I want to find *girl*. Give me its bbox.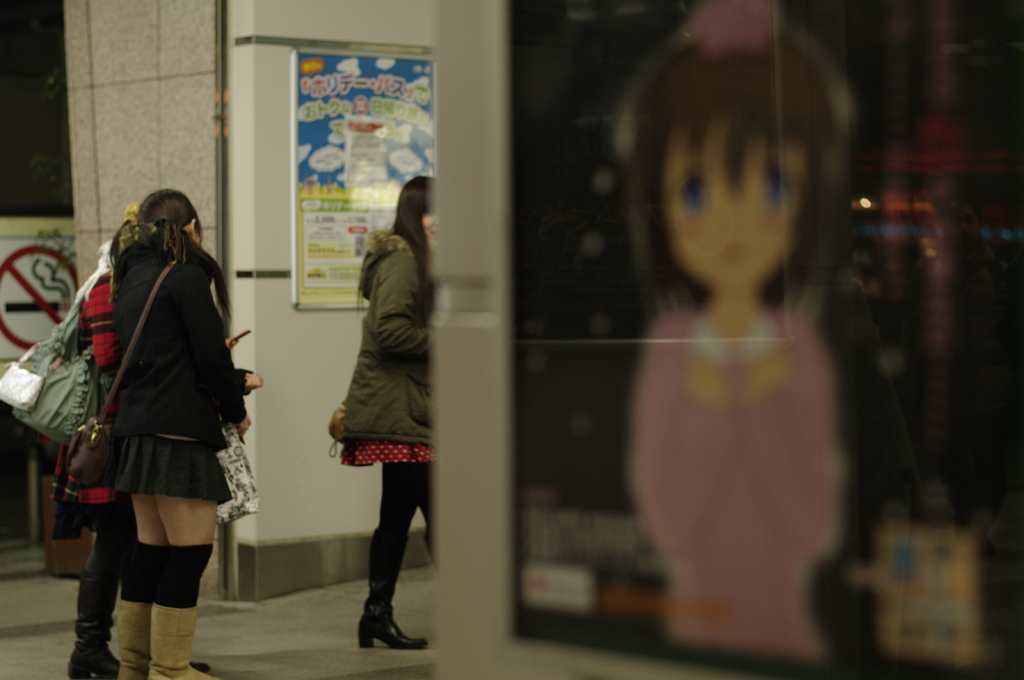
<bbox>623, 0, 848, 652</bbox>.
